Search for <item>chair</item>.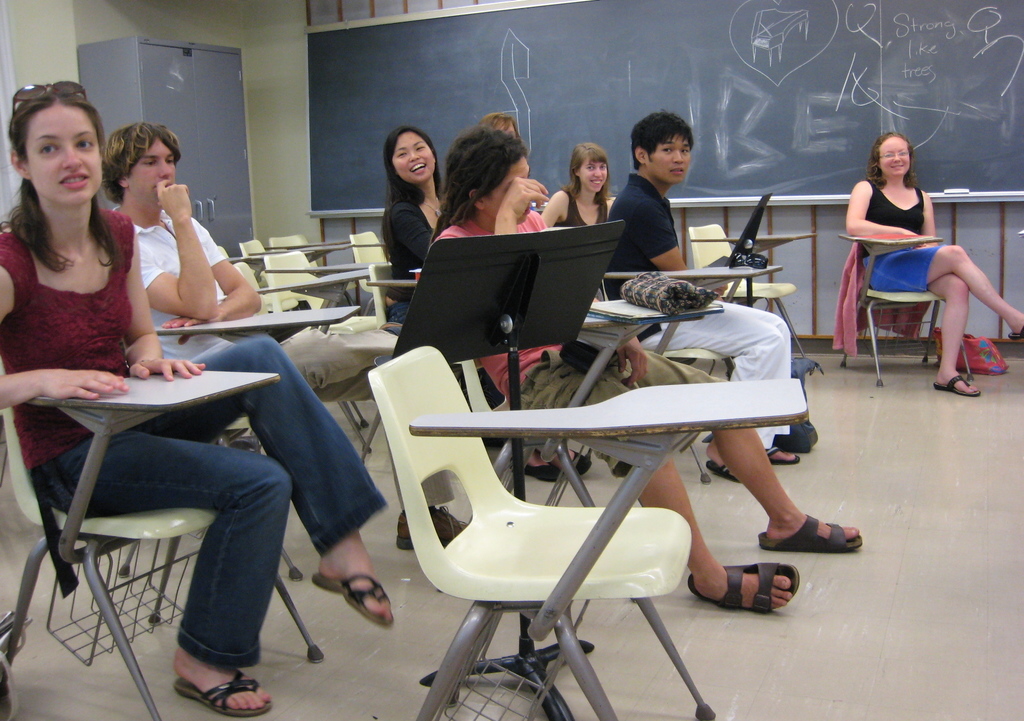
Found at bbox(364, 260, 423, 448).
